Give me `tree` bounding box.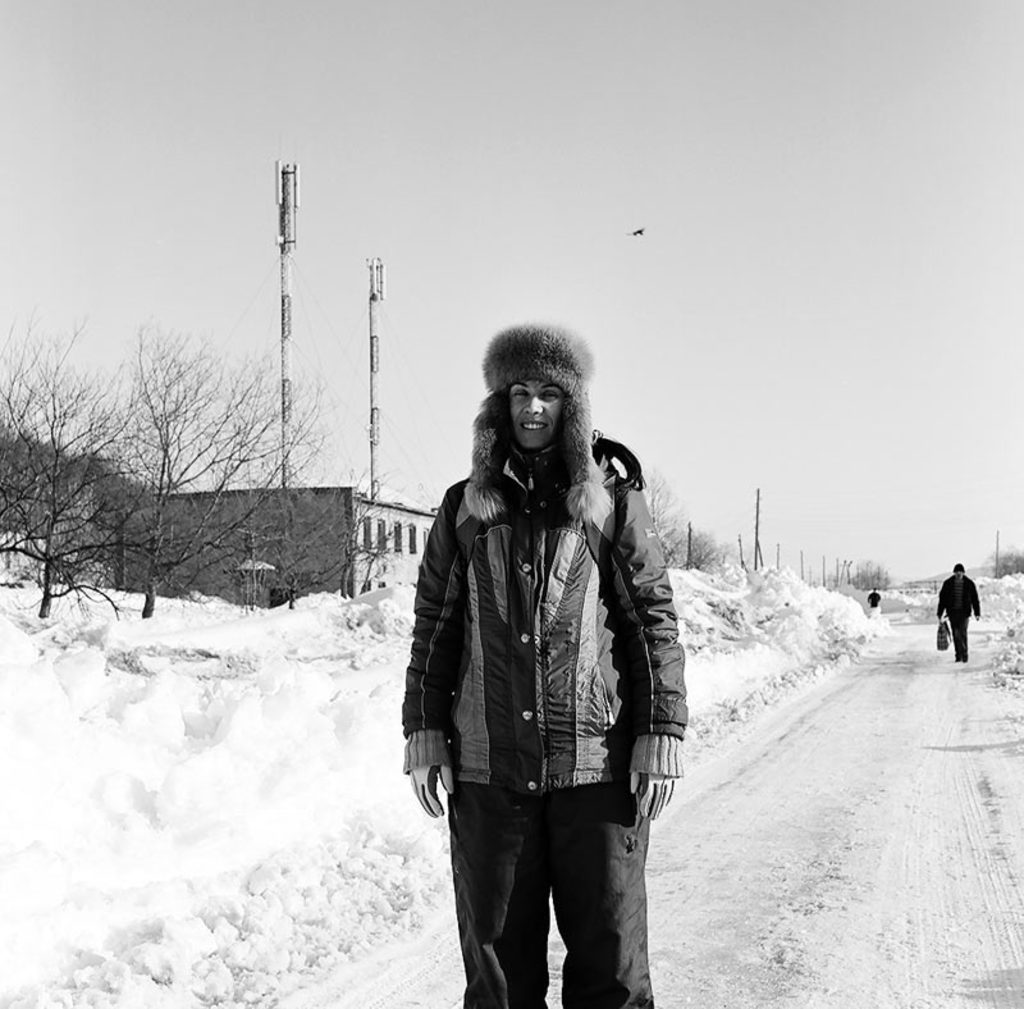
left=851, top=552, right=900, bottom=593.
